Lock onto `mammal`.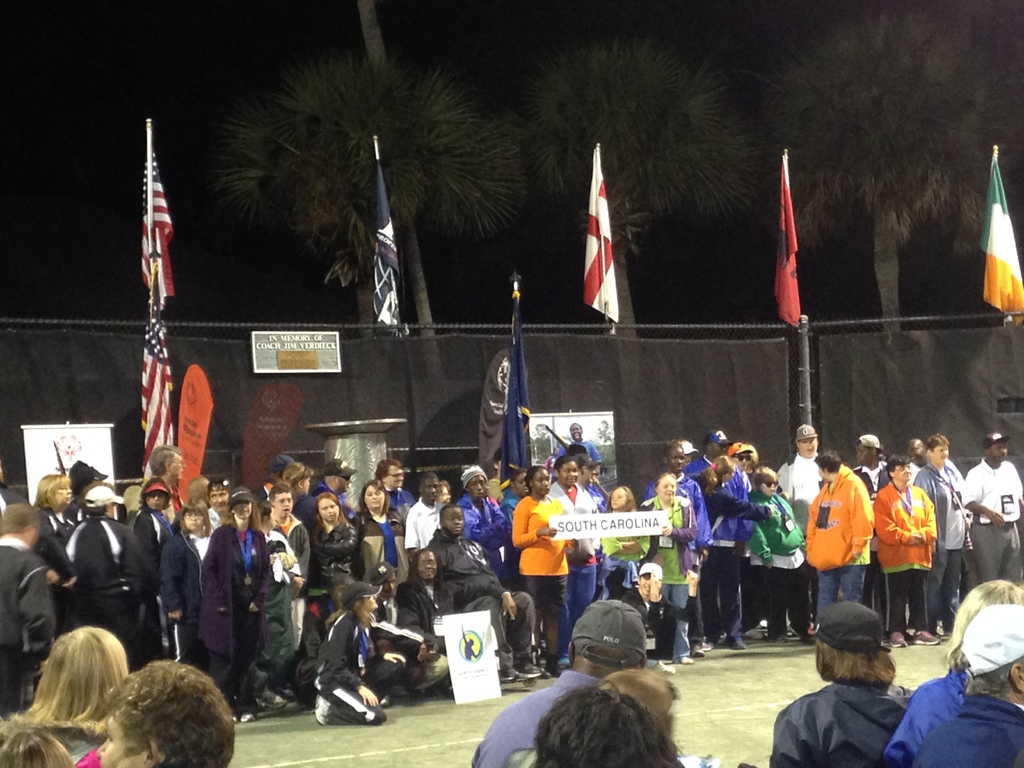
Locked: x1=639 y1=474 x2=702 y2=664.
